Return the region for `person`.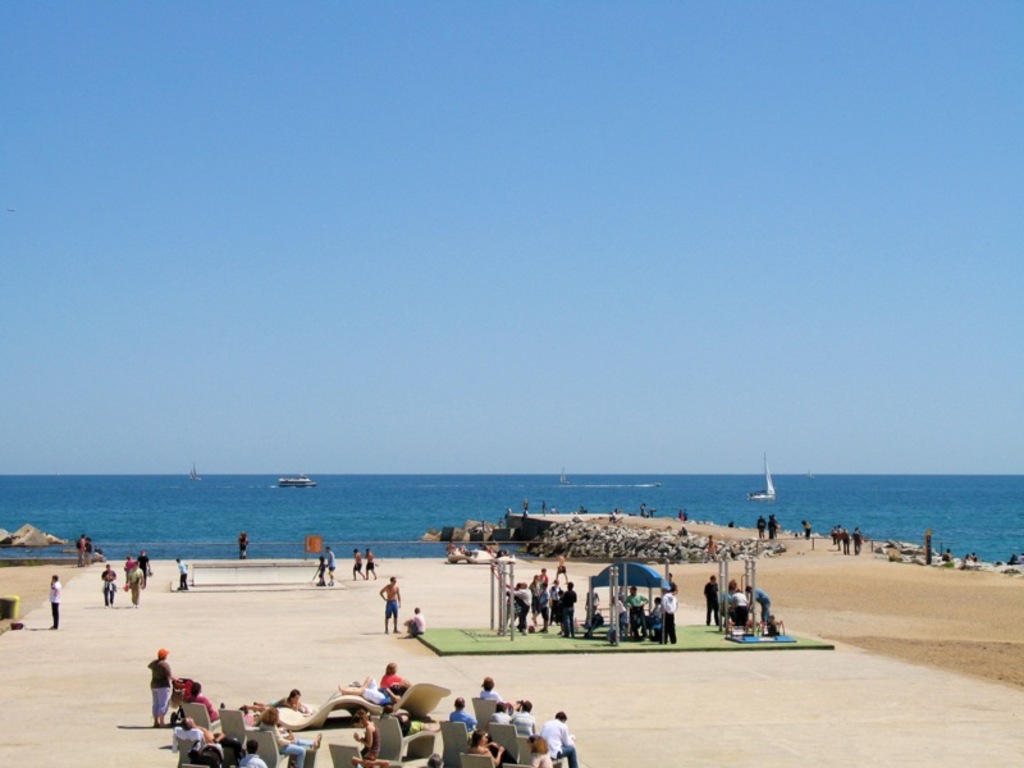
rect(404, 607, 424, 635).
